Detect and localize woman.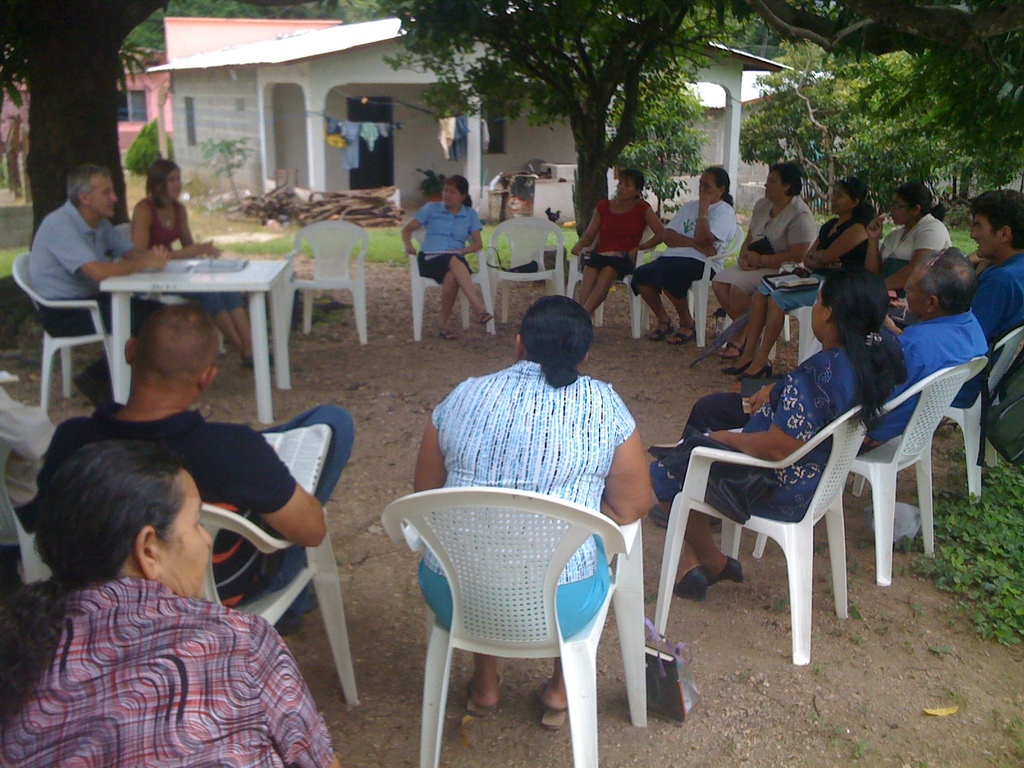
Localized at select_region(564, 165, 668, 312).
